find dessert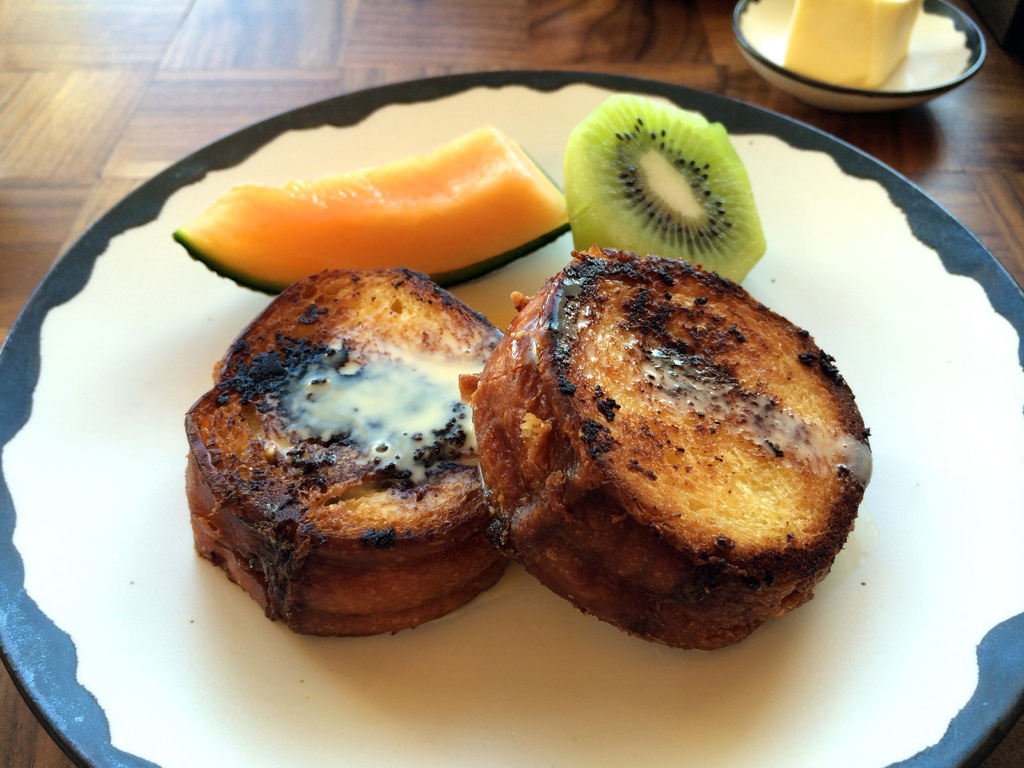
bbox(454, 235, 869, 662)
